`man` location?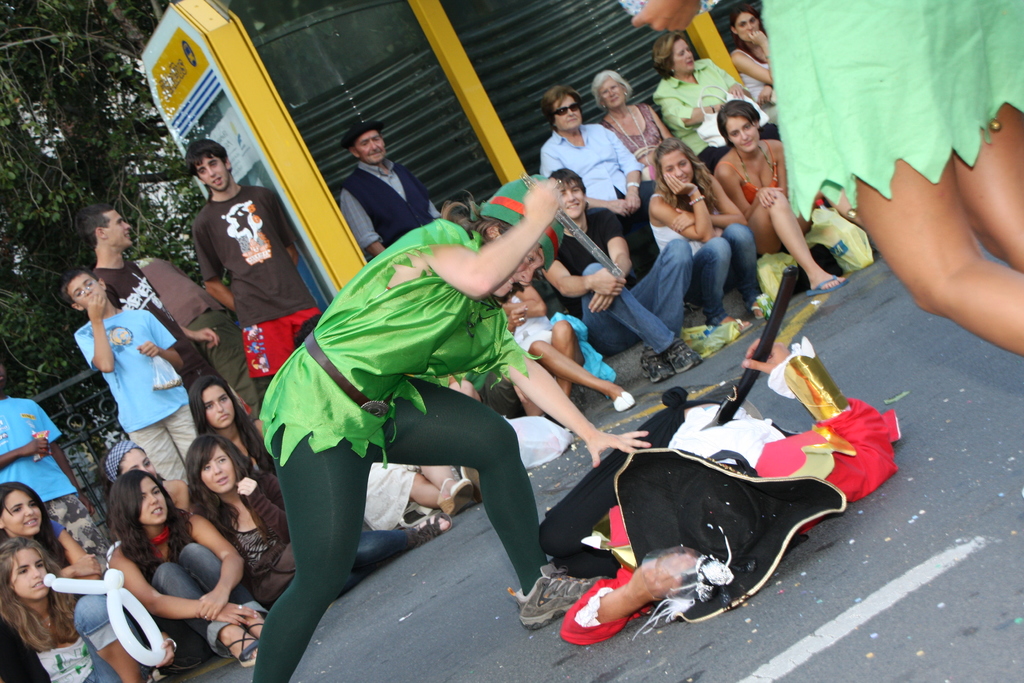
<region>186, 136, 333, 422</region>
